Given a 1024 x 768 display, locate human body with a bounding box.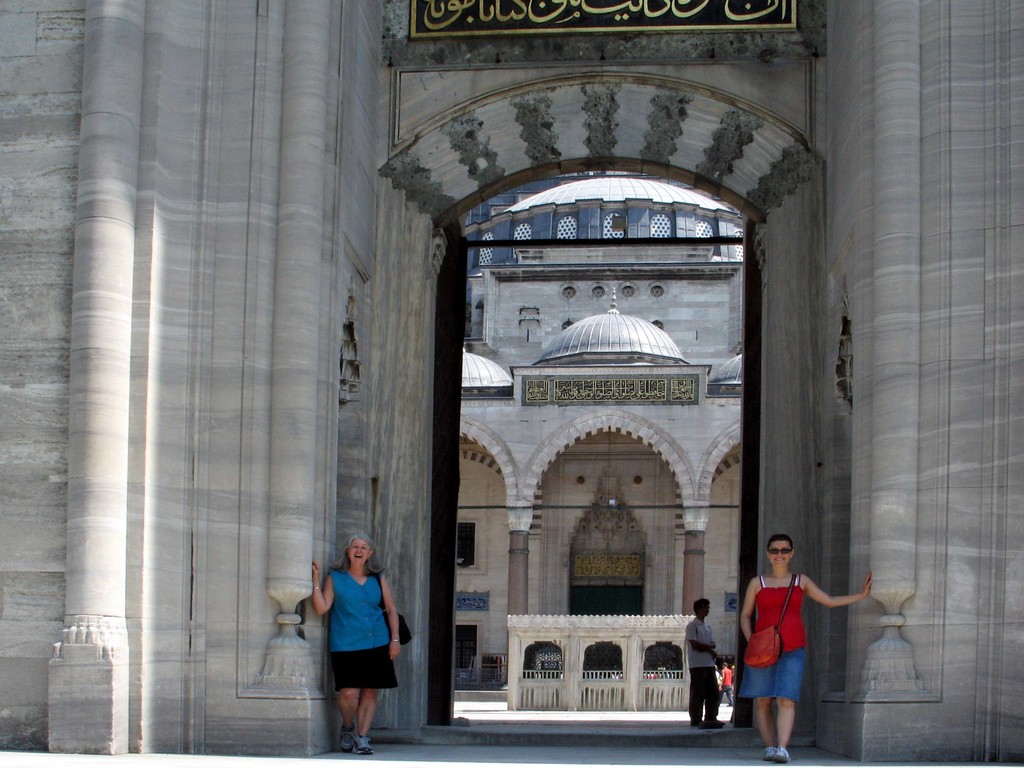
Located: bbox=[676, 600, 721, 719].
